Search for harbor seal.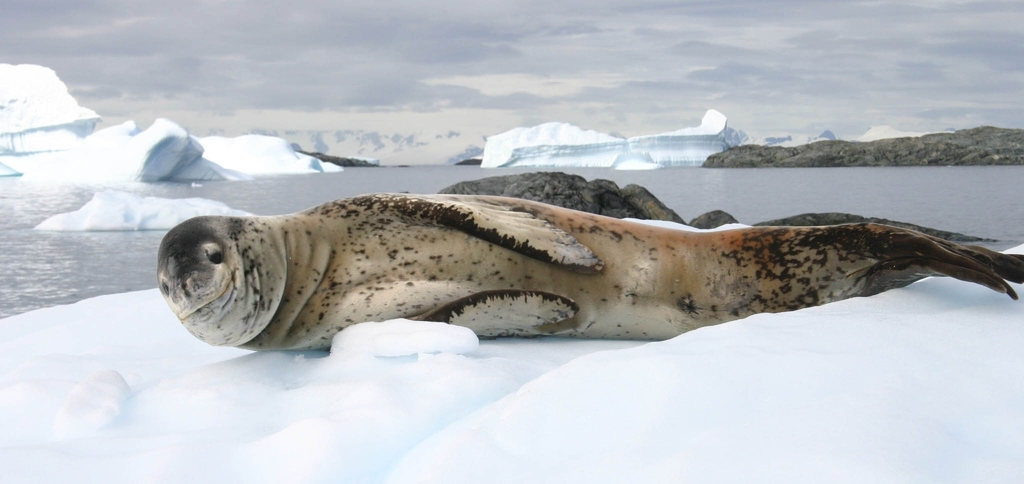
Found at 155,185,1022,350.
